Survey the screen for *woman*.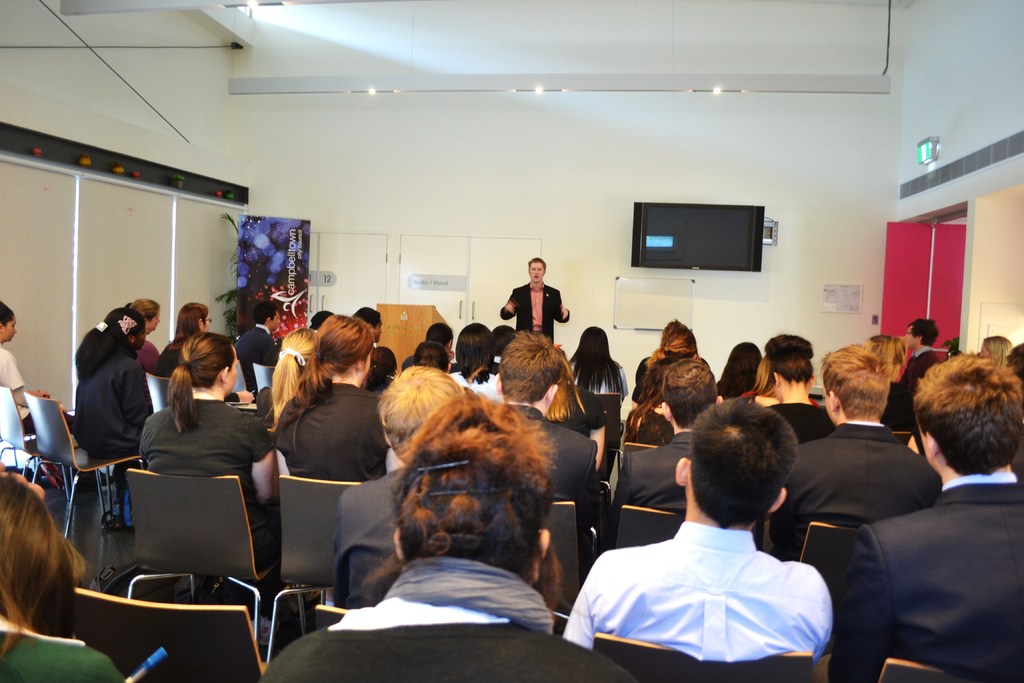
Survey found: <bbox>870, 336, 909, 429</bbox>.
